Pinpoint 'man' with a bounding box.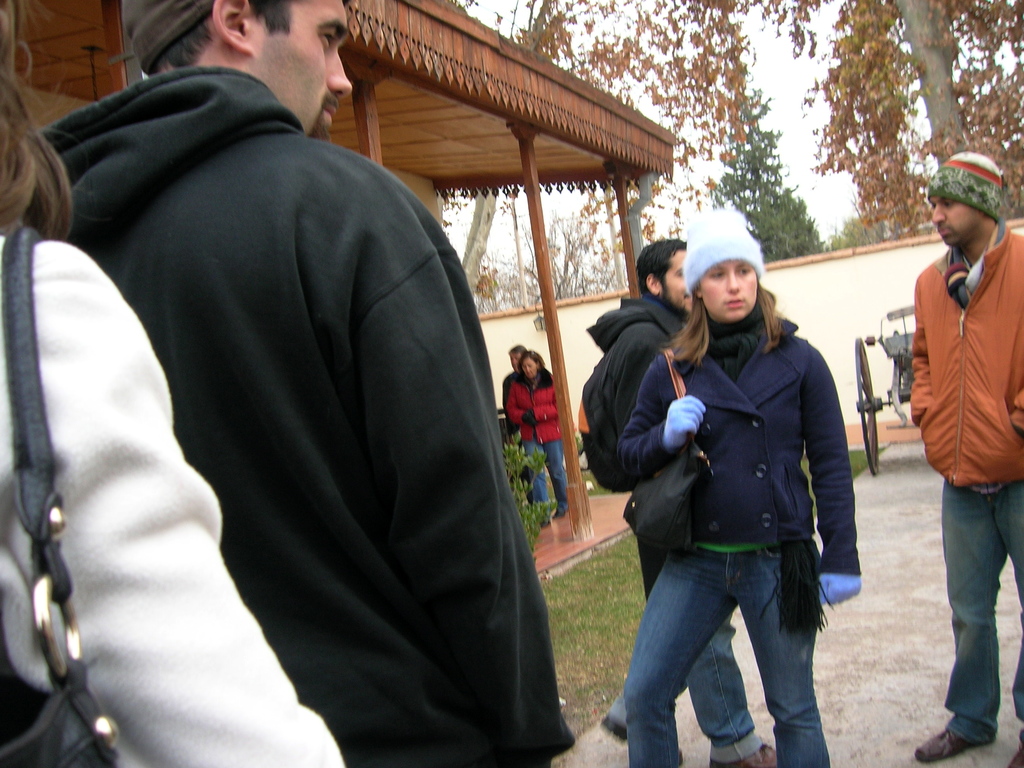
left=504, top=340, right=527, bottom=512.
